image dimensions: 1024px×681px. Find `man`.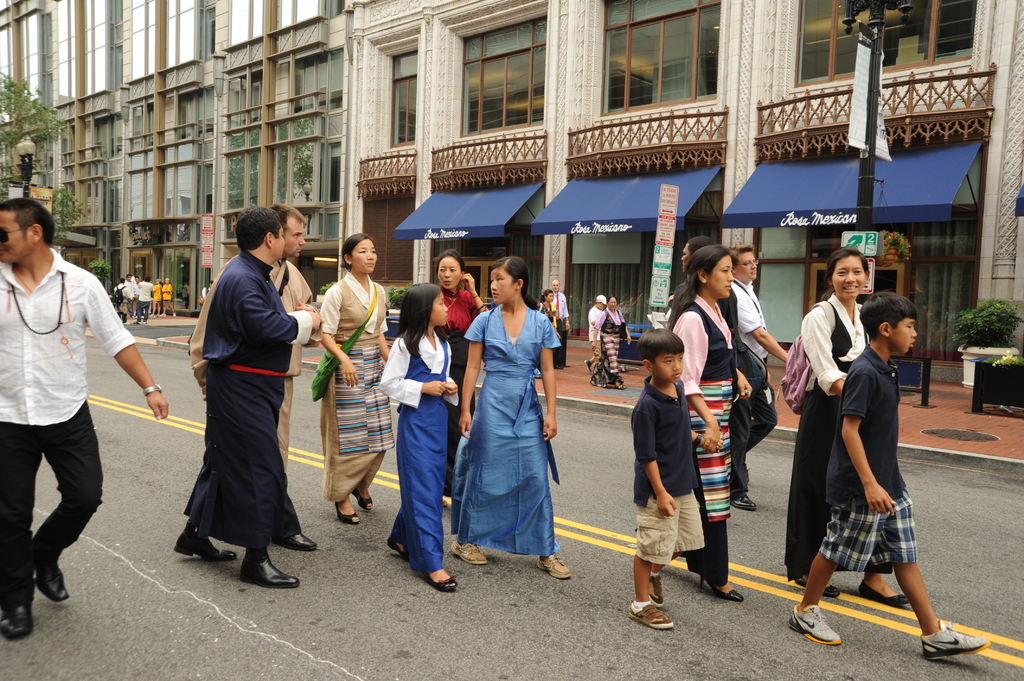
x1=0, y1=178, x2=141, y2=639.
